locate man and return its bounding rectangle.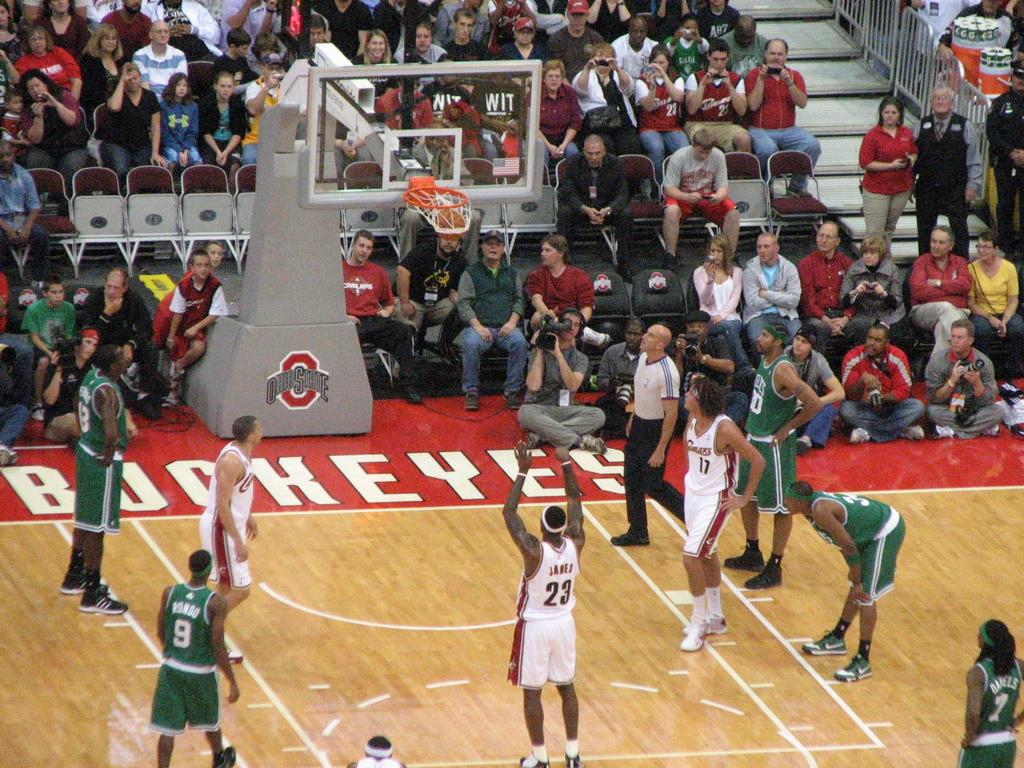
select_region(299, 16, 342, 57).
